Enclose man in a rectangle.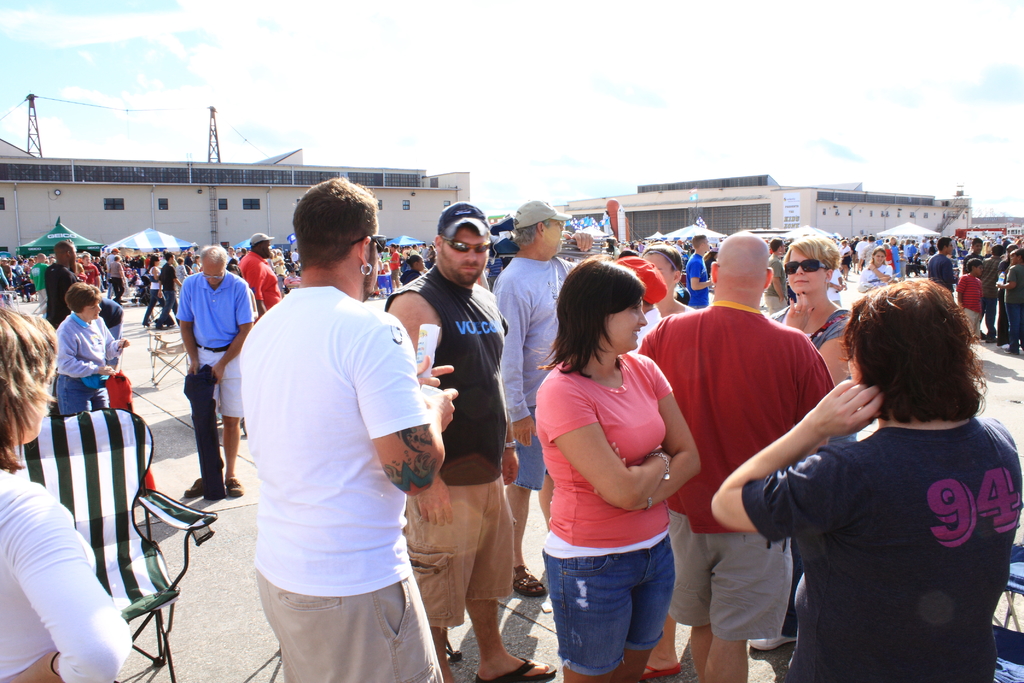
box=[372, 199, 560, 682].
